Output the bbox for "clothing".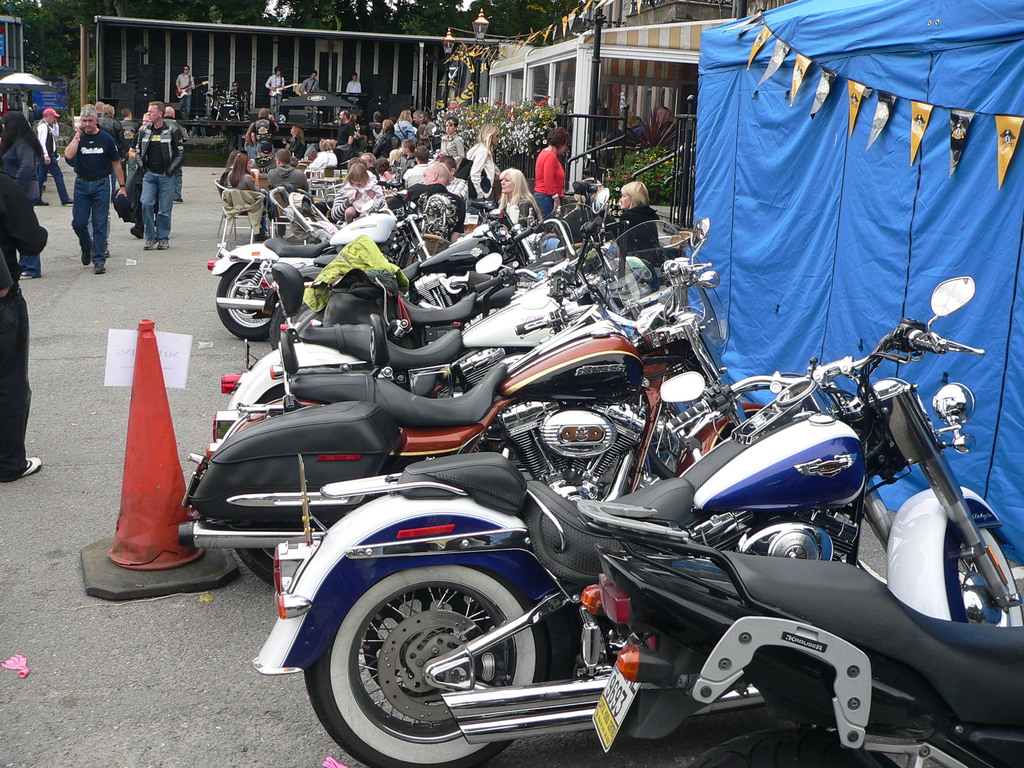
541/211/619/259.
